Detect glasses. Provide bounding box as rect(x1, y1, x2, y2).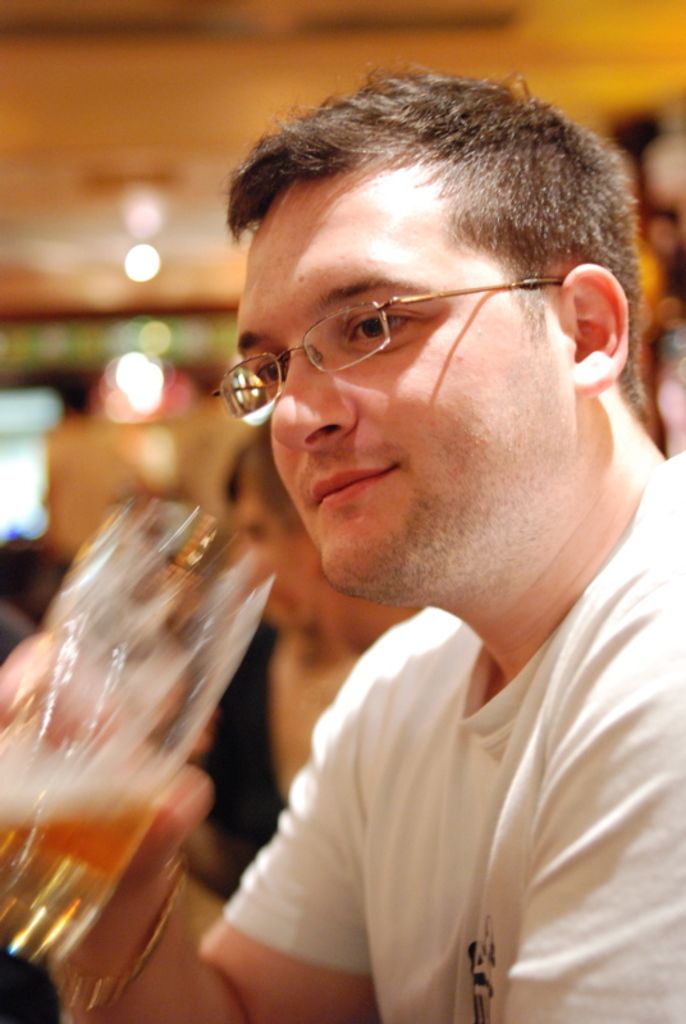
rect(207, 275, 564, 425).
